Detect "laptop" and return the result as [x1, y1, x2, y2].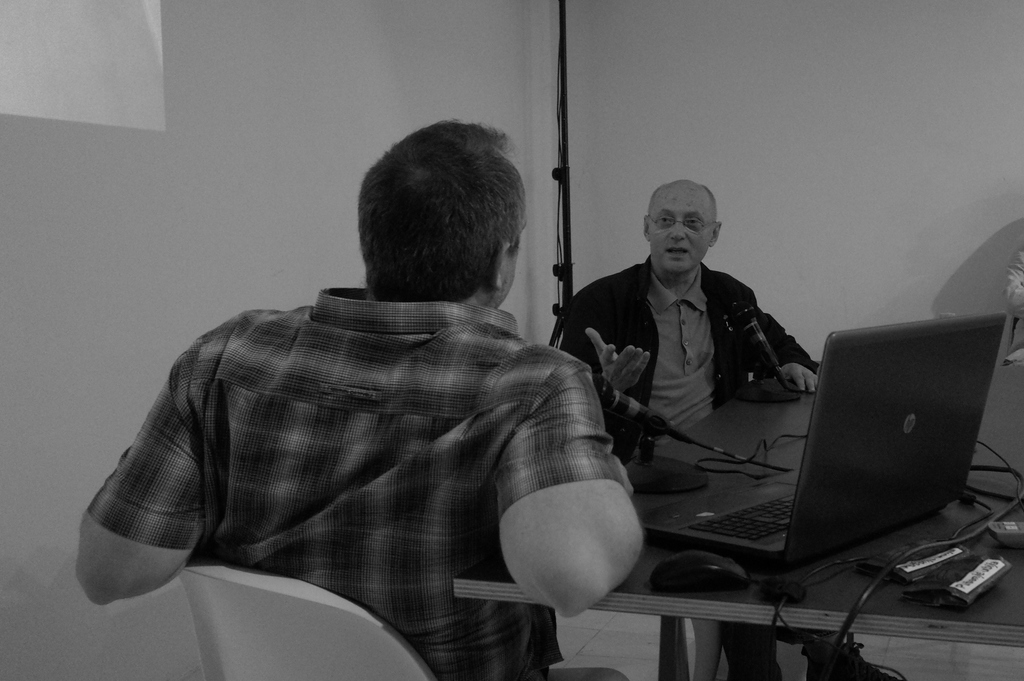
[645, 308, 1003, 563].
